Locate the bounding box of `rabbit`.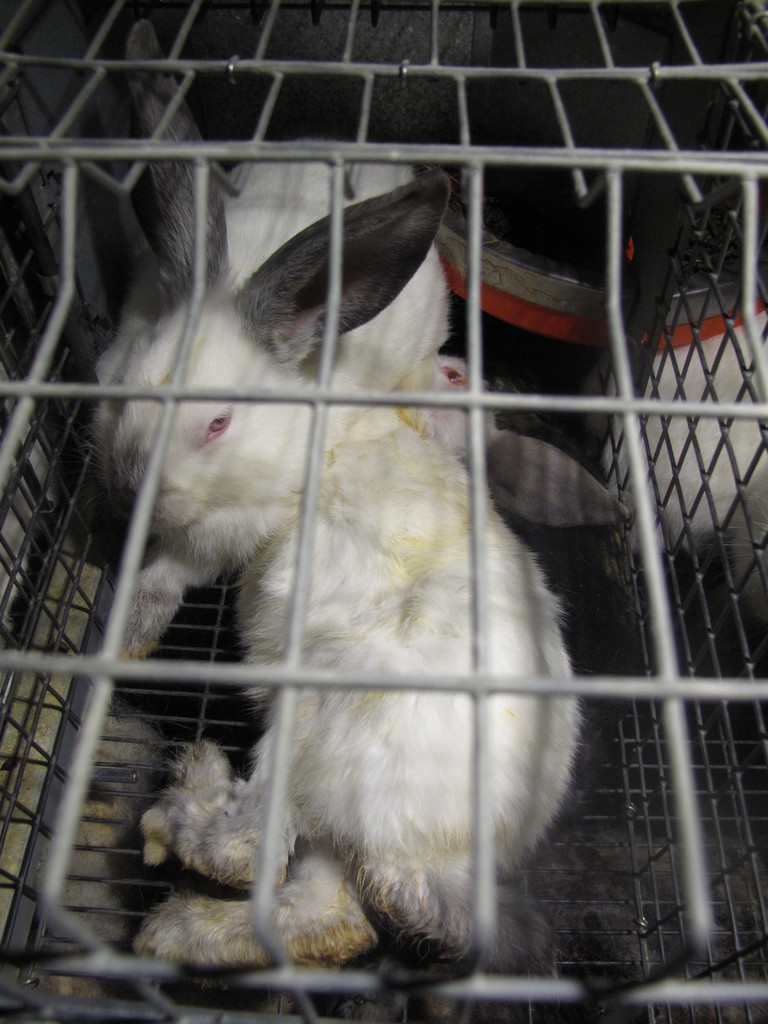
Bounding box: 210,134,630,527.
